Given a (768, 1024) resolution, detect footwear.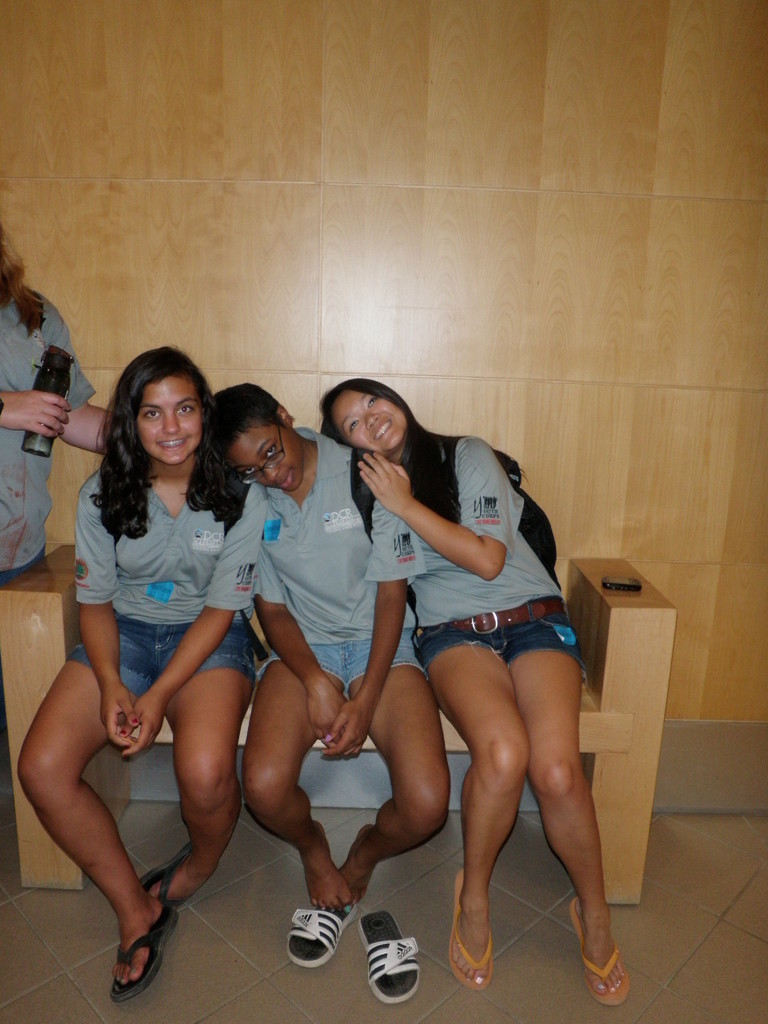
locate(108, 906, 183, 1005).
